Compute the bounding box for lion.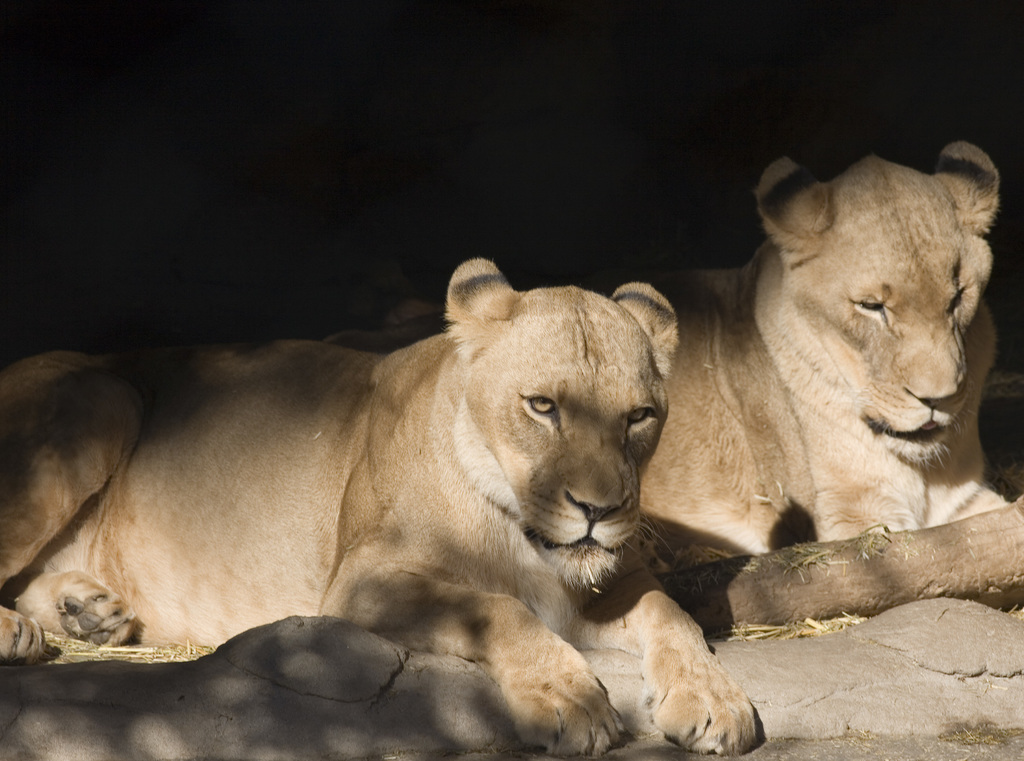
(321,142,1012,571).
